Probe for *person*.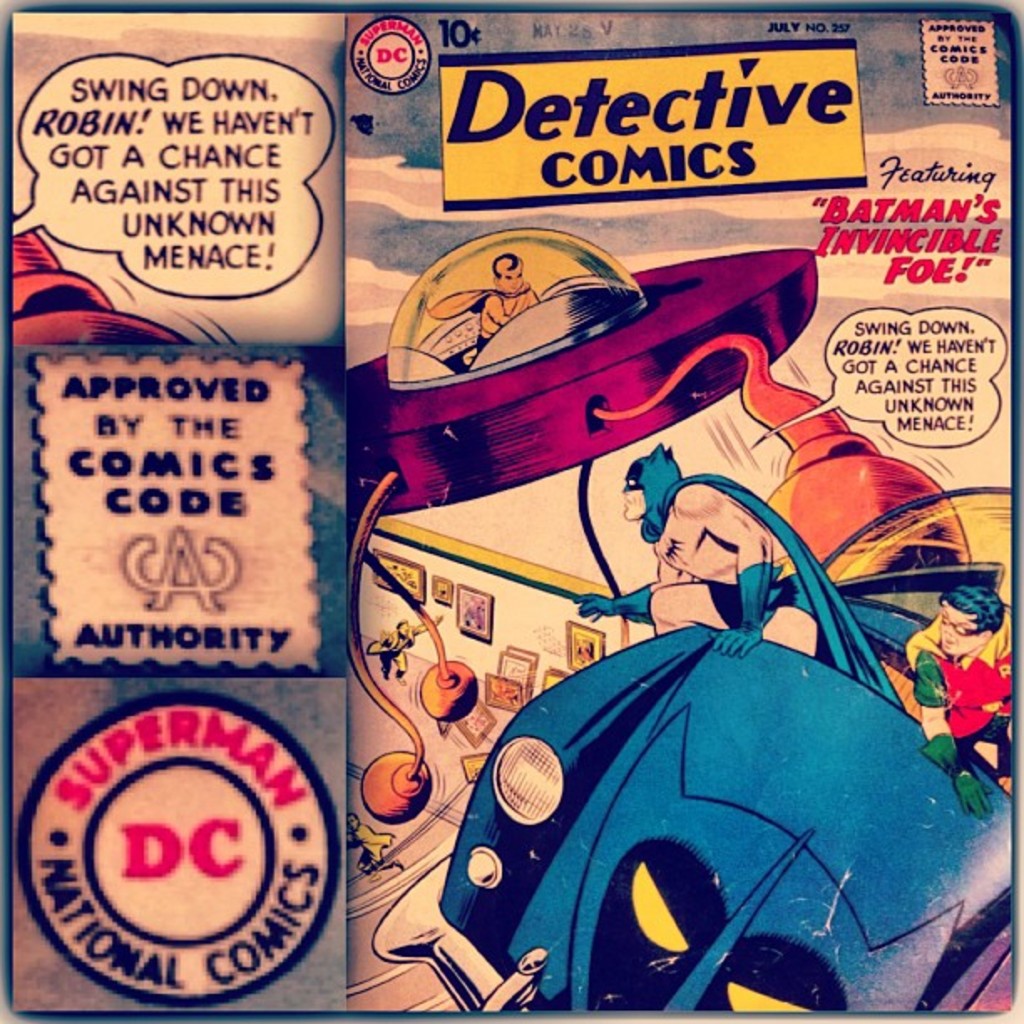
Probe result: select_region(433, 243, 544, 348).
